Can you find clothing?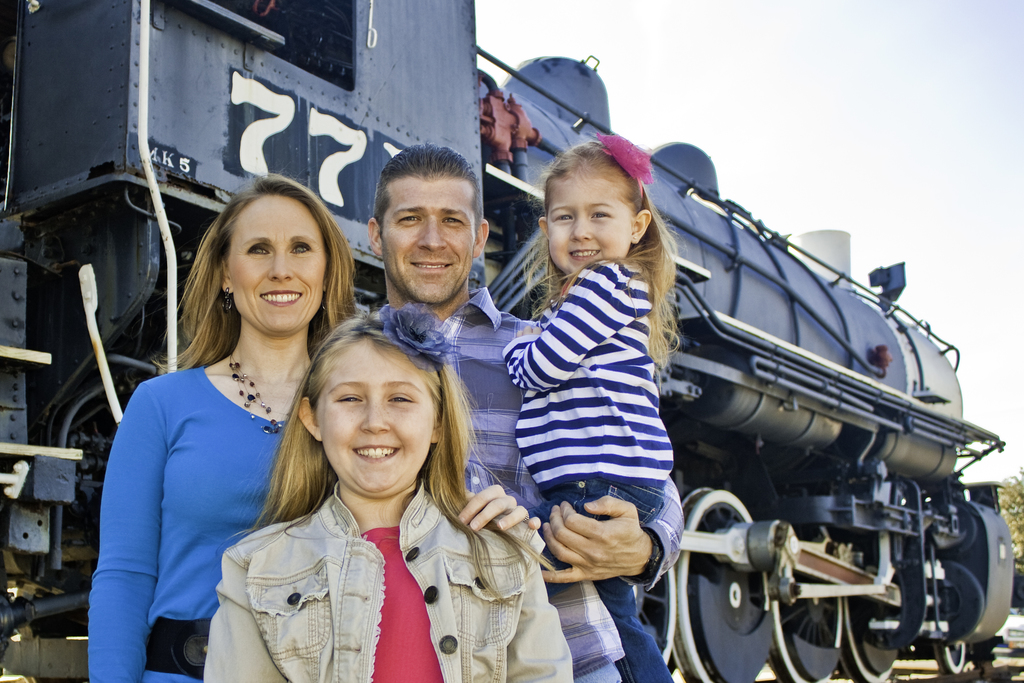
Yes, bounding box: 202:481:575:682.
